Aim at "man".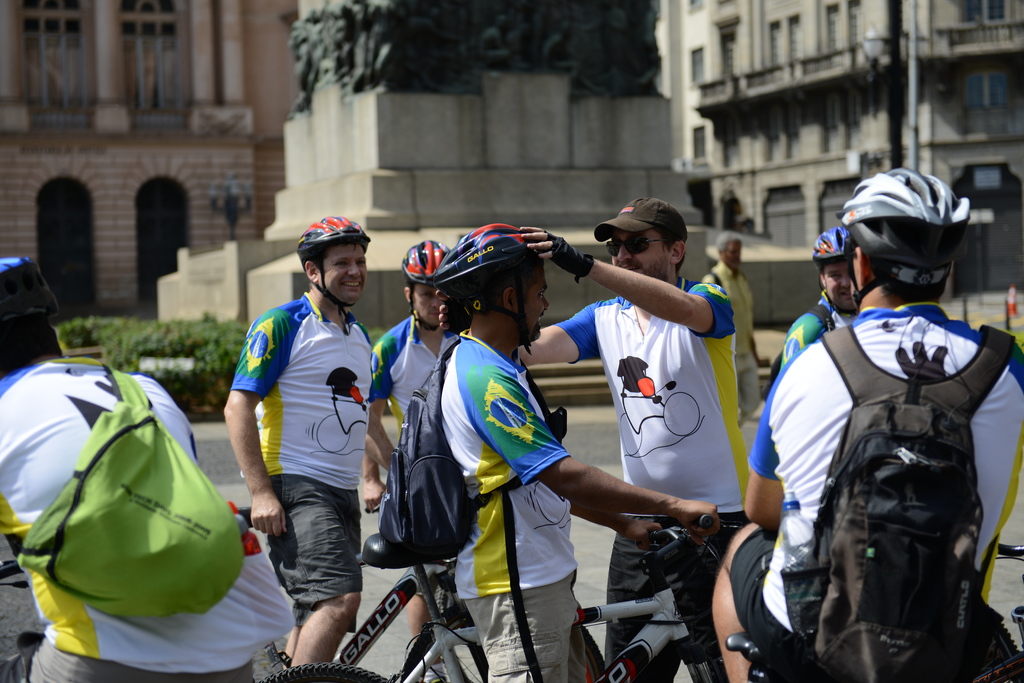
Aimed at <box>0,256,296,682</box>.
